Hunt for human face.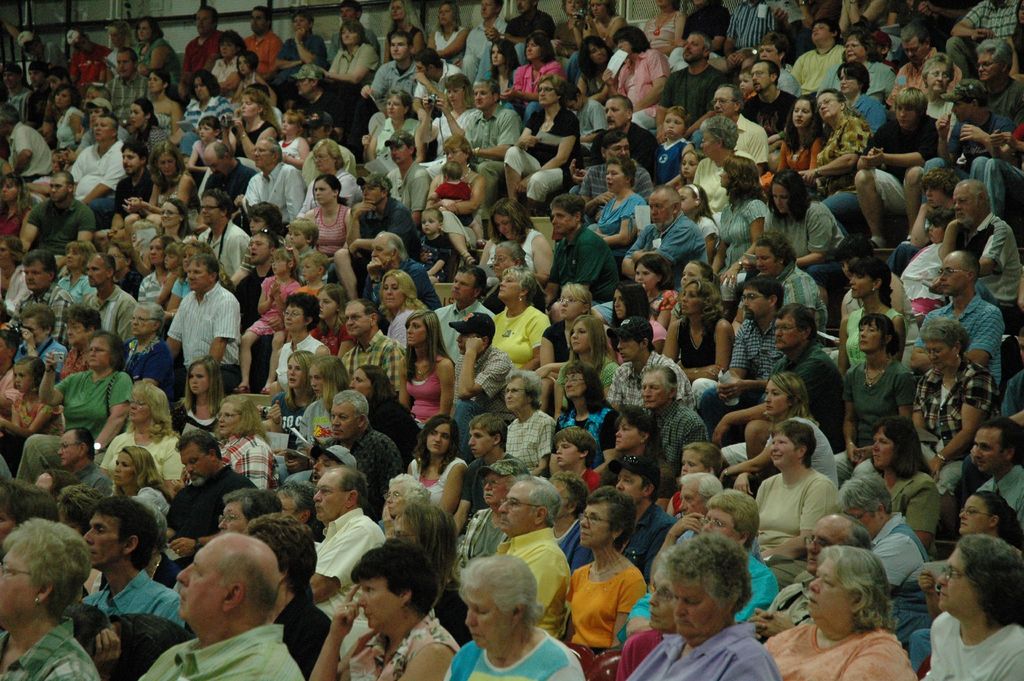
Hunted down at 462, 590, 513, 648.
